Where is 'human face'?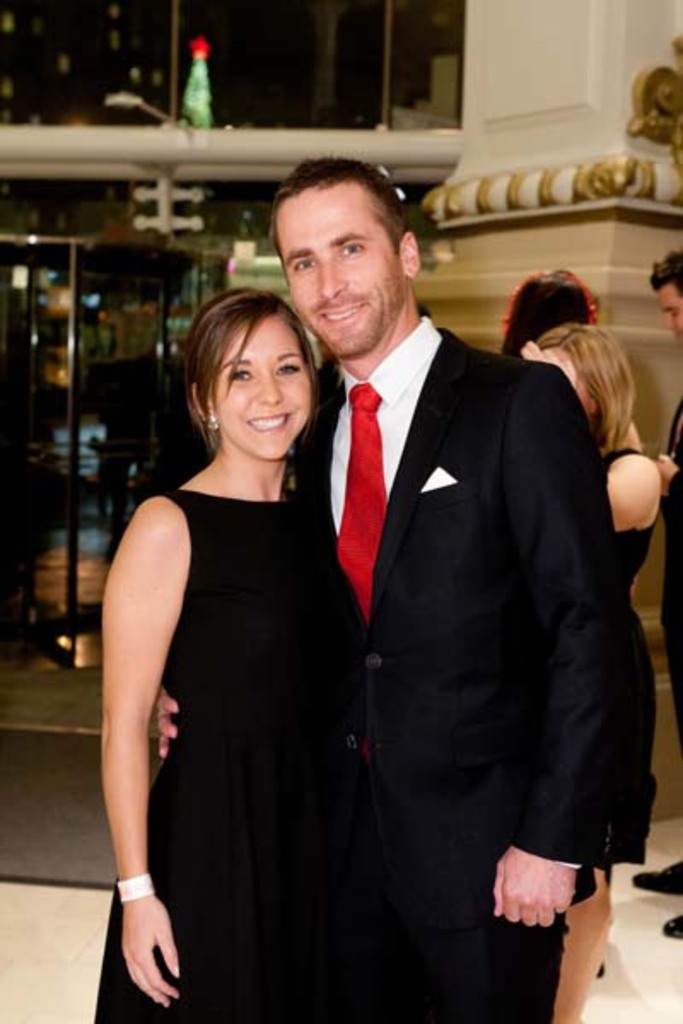
(left=271, top=186, right=405, bottom=358).
